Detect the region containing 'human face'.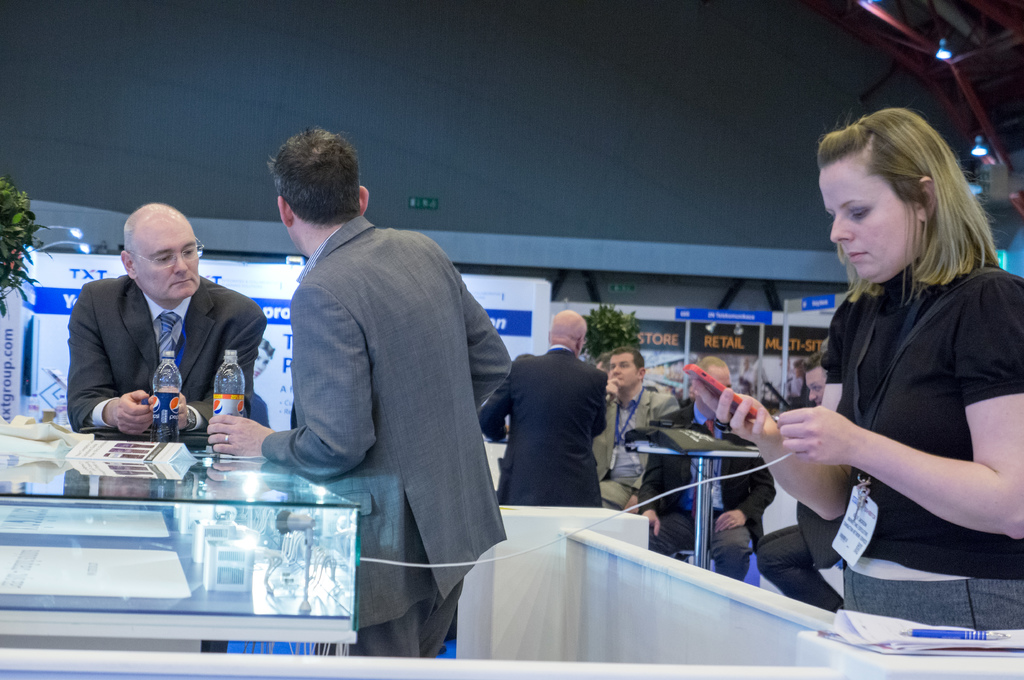
(left=814, top=147, right=911, bottom=297).
